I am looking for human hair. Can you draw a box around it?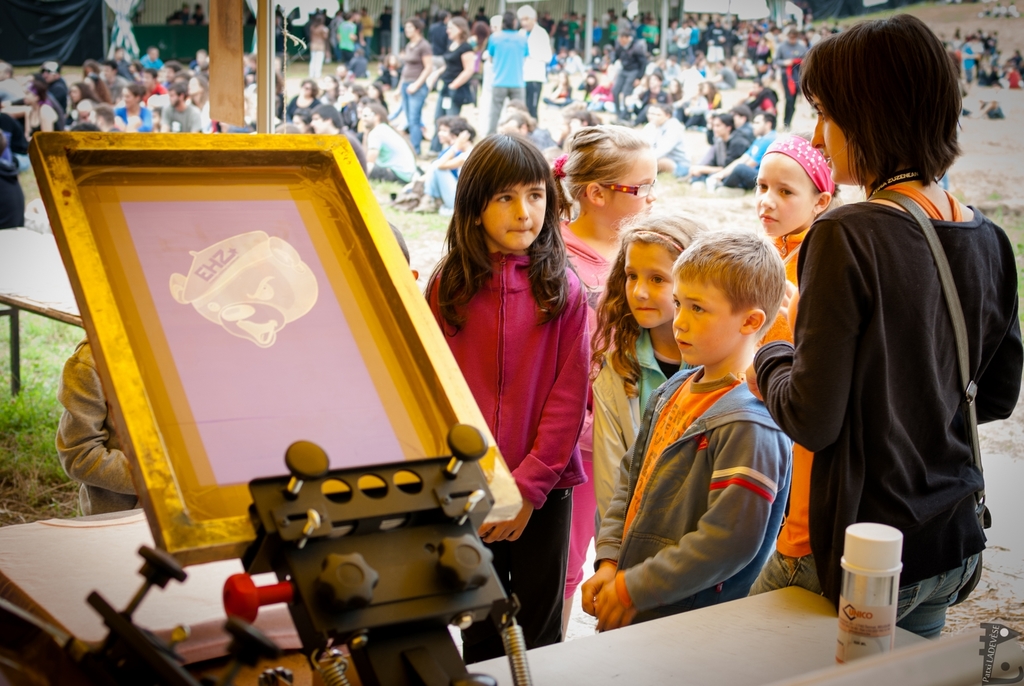
Sure, the bounding box is [x1=575, y1=210, x2=705, y2=402].
